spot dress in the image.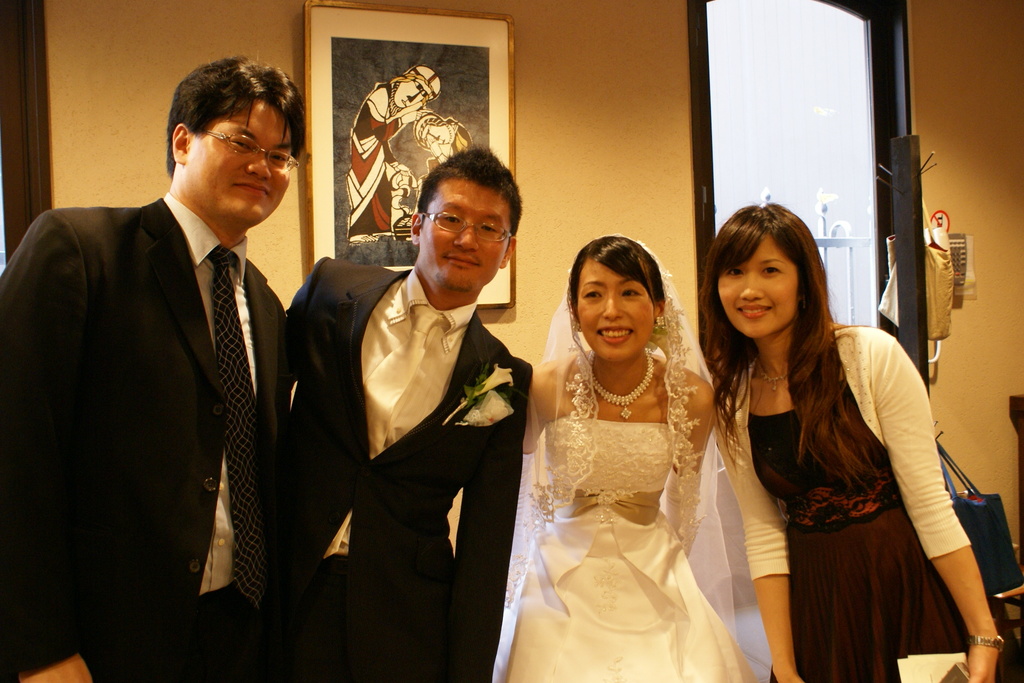
dress found at (left=480, top=299, right=763, bottom=671).
